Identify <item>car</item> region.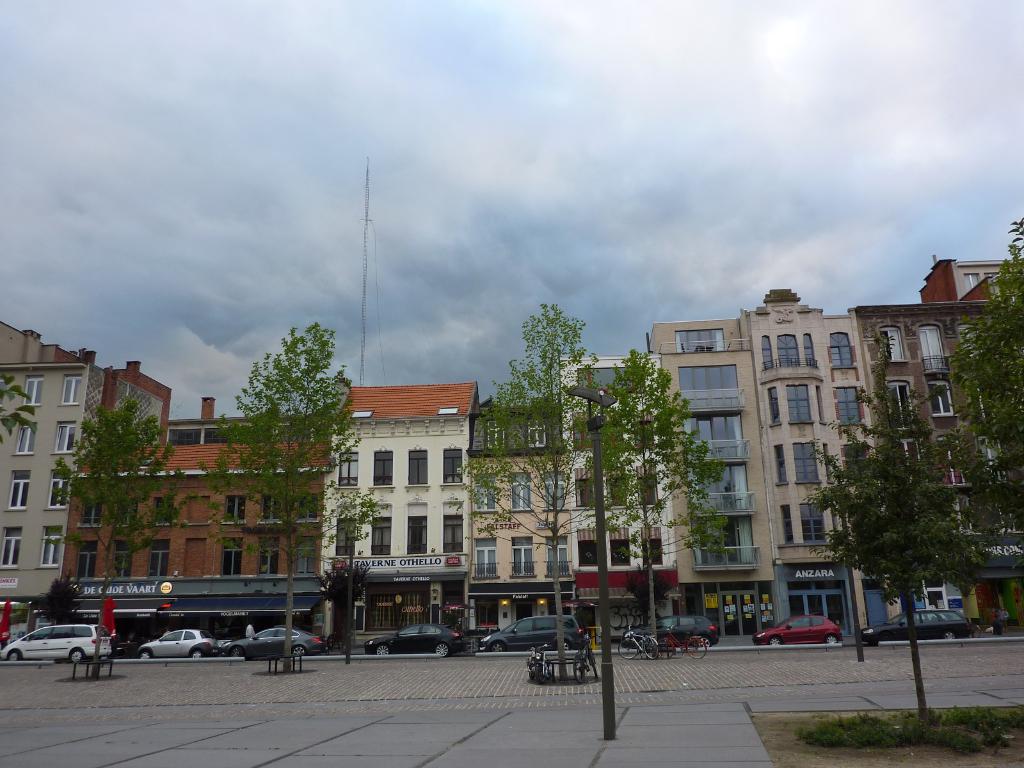
Region: l=132, t=623, r=223, b=657.
